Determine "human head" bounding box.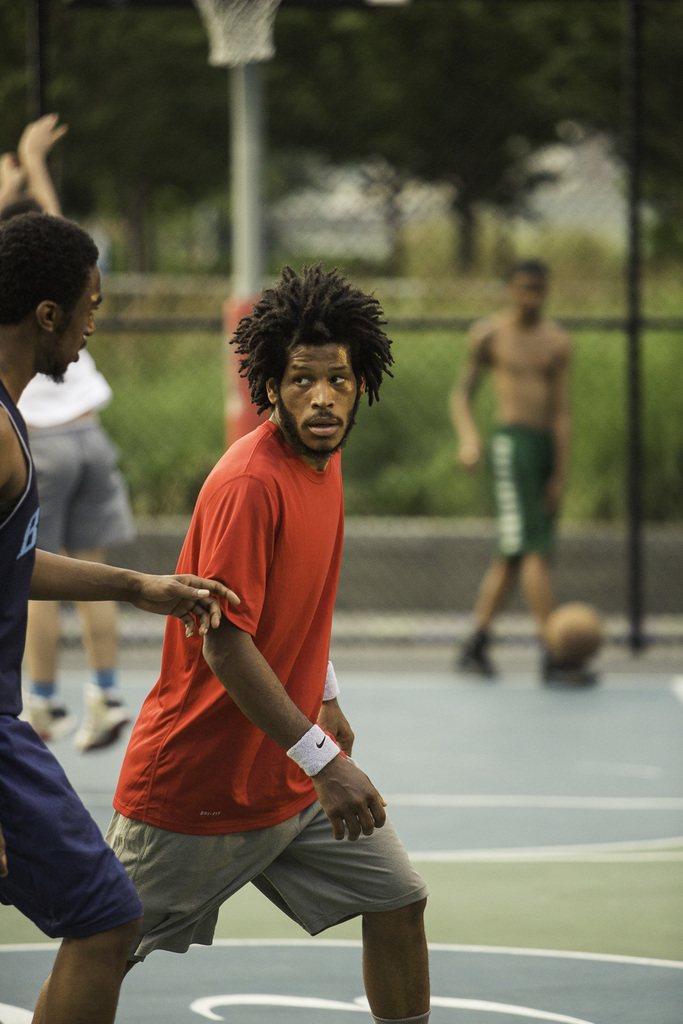
Determined: box=[232, 273, 393, 455].
